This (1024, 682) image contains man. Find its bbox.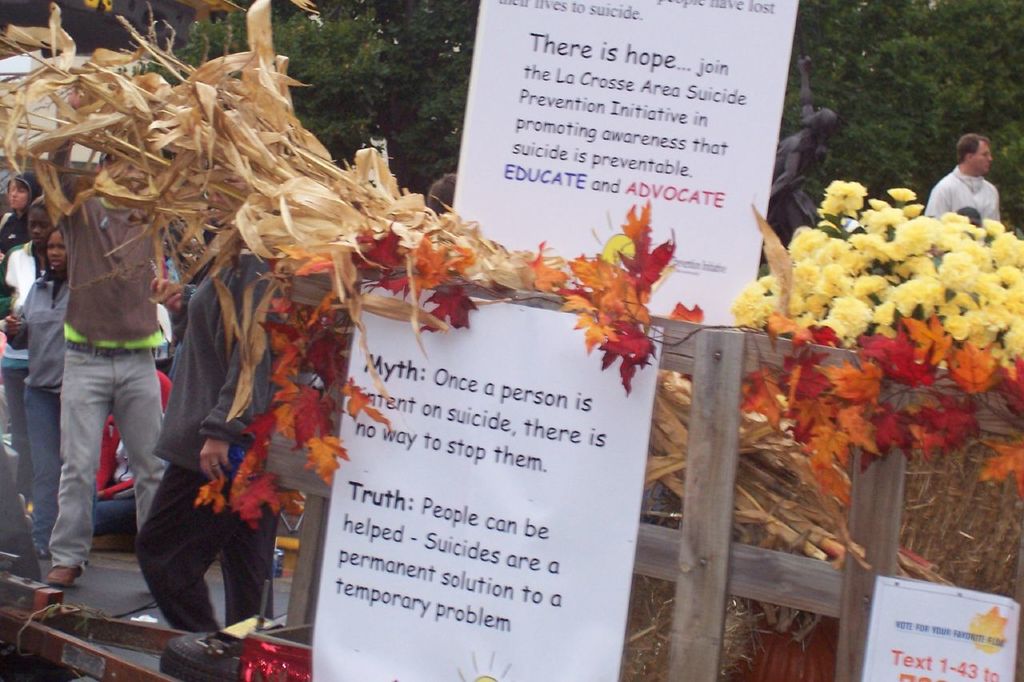
[43, 87, 174, 586].
